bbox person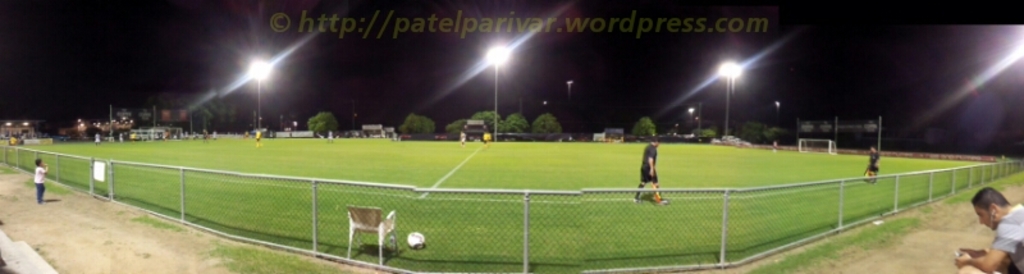
[x1=257, y1=127, x2=261, y2=147]
